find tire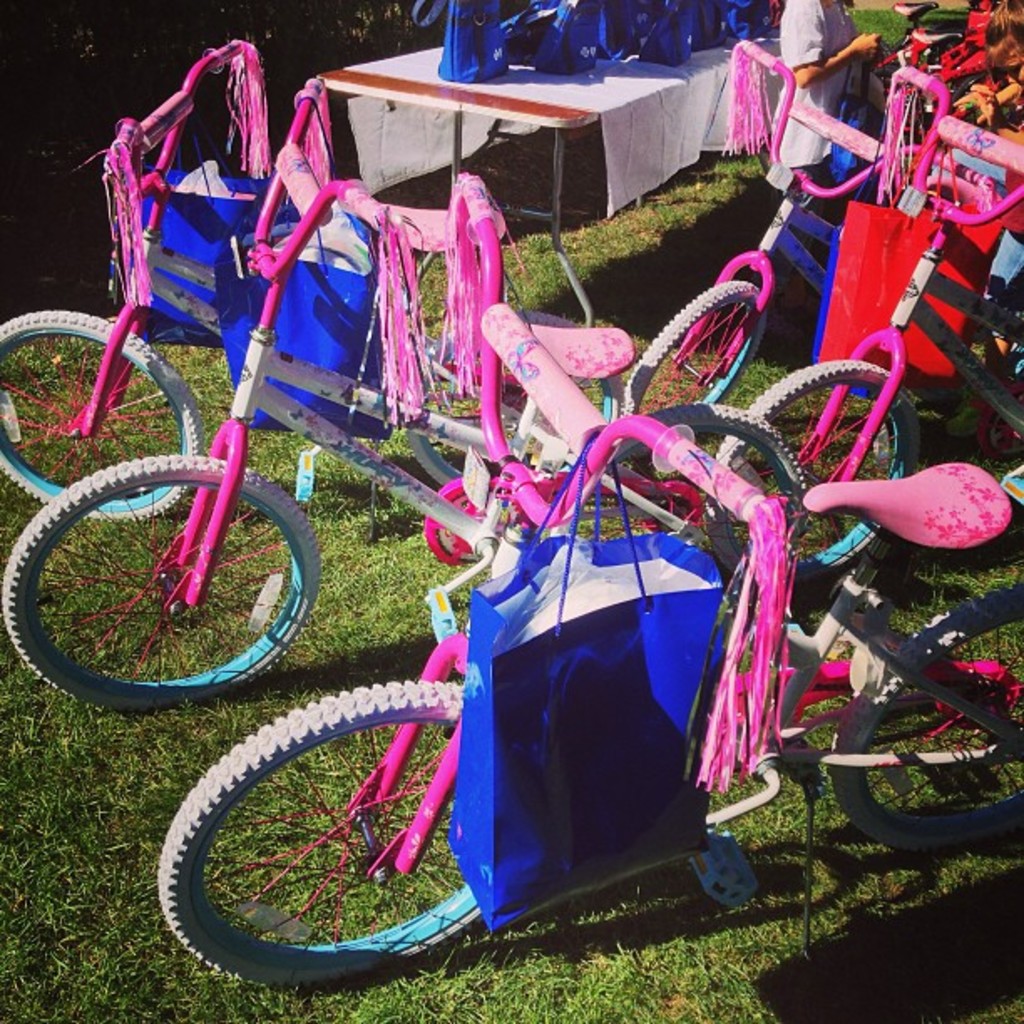
crop(698, 350, 937, 596)
